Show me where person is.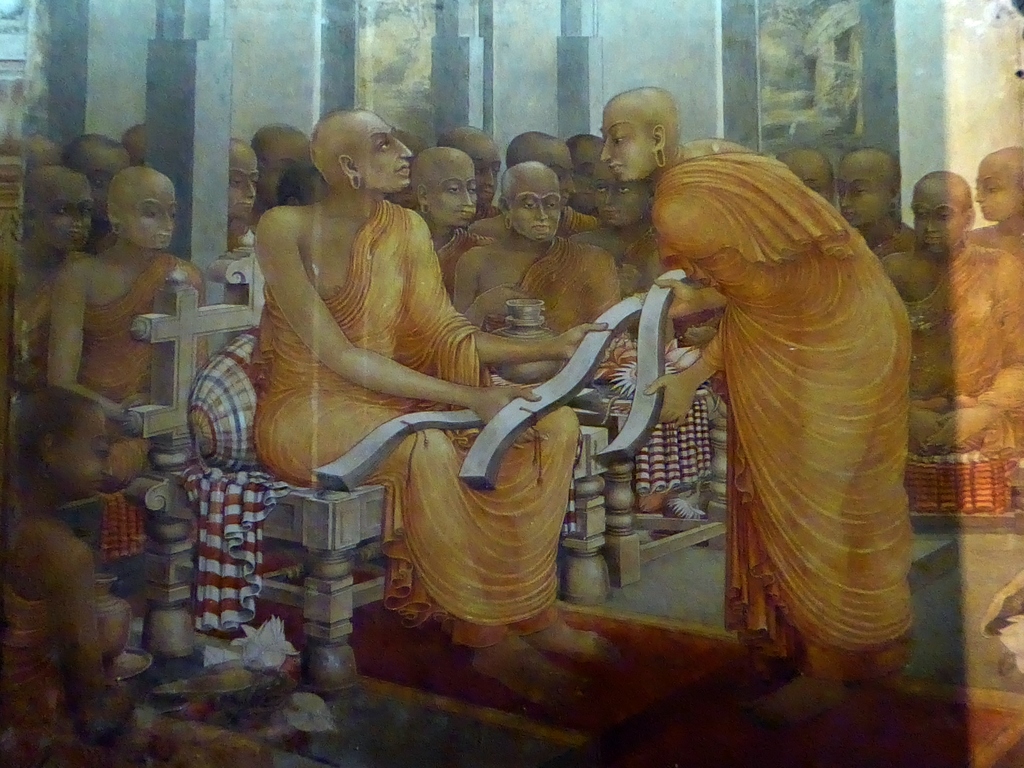
person is at [x1=6, y1=383, x2=154, y2=767].
